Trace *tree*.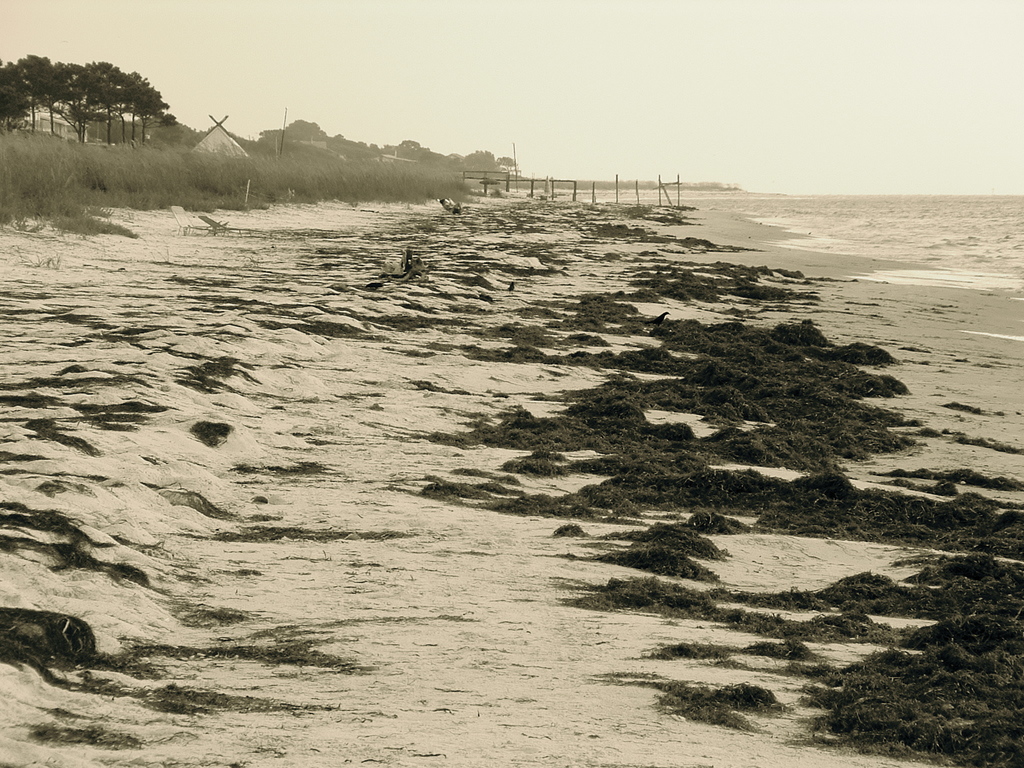
Traced to [0,54,36,135].
